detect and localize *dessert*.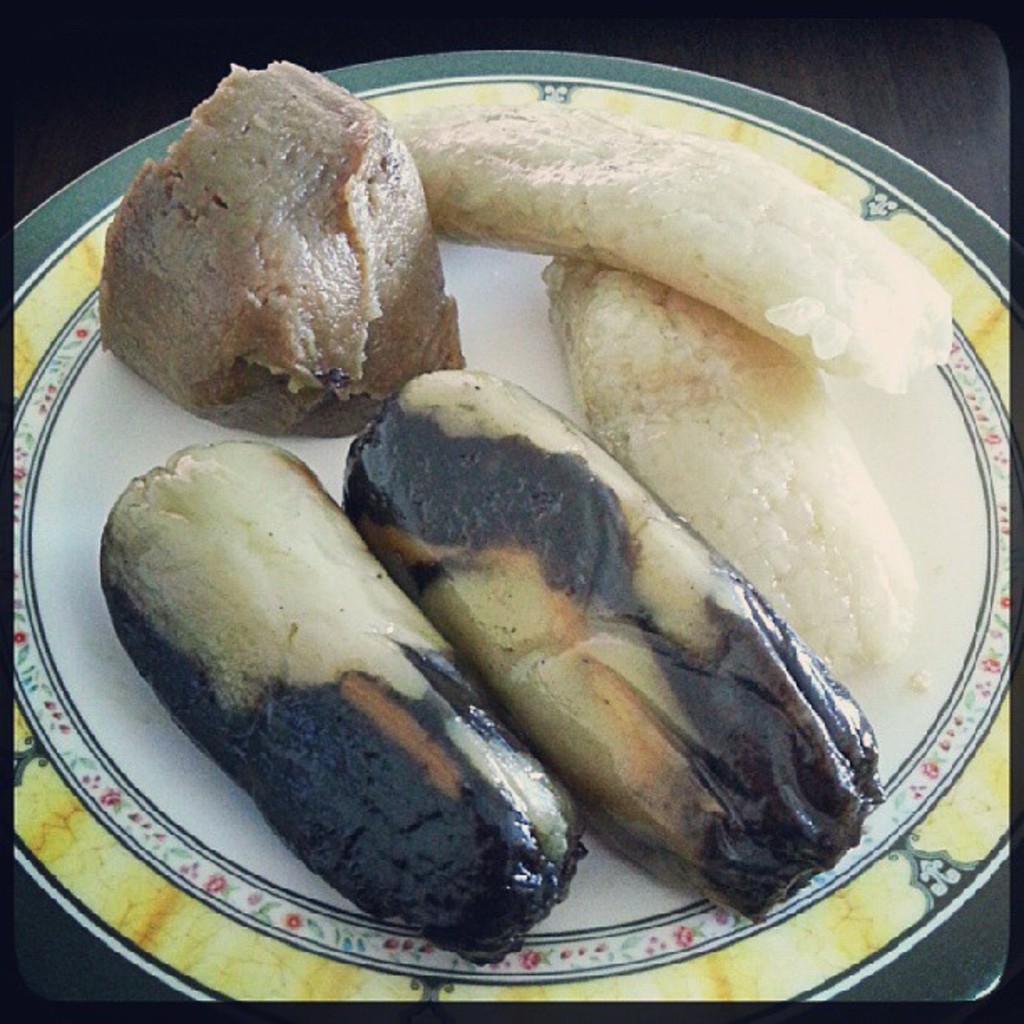
Localized at 102/69/470/445.
